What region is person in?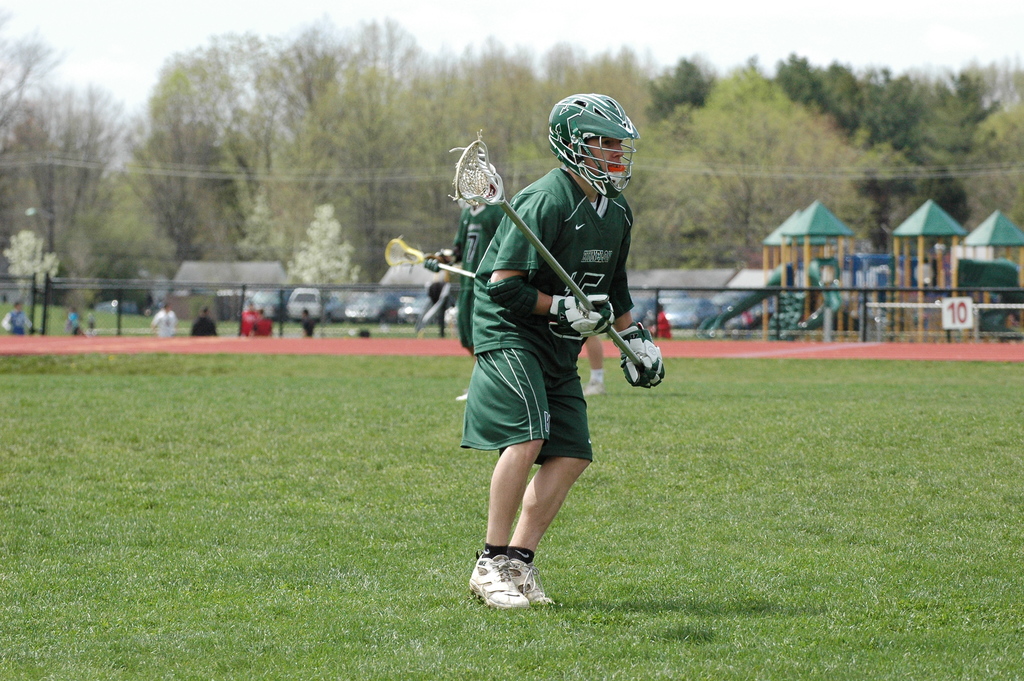
<region>63, 304, 89, 336</region>.
